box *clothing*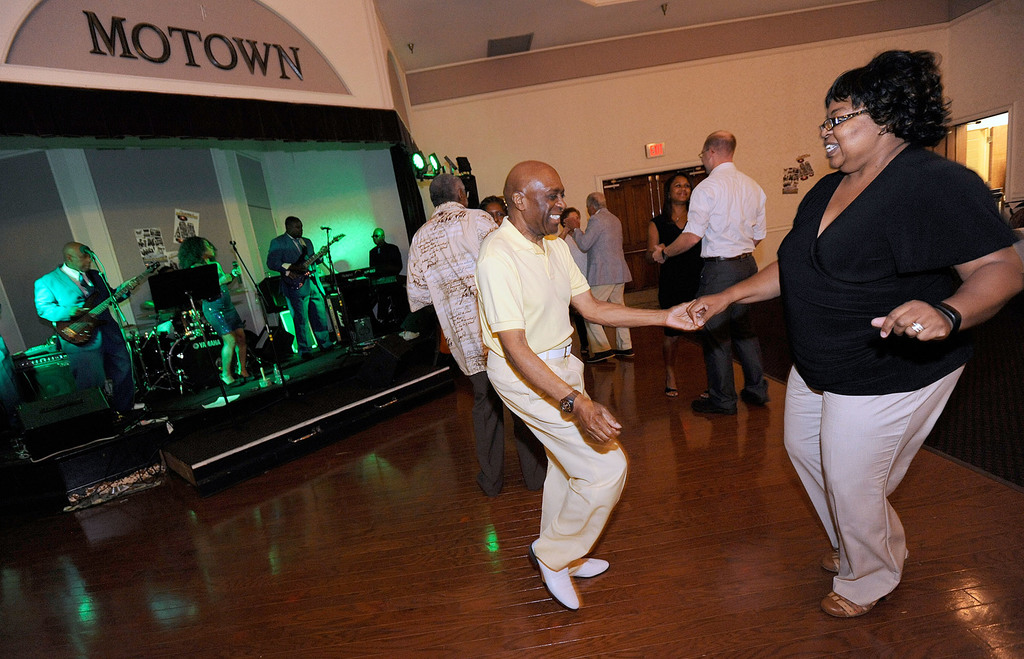
[left=38, top=269, right=141, bottom=413]
